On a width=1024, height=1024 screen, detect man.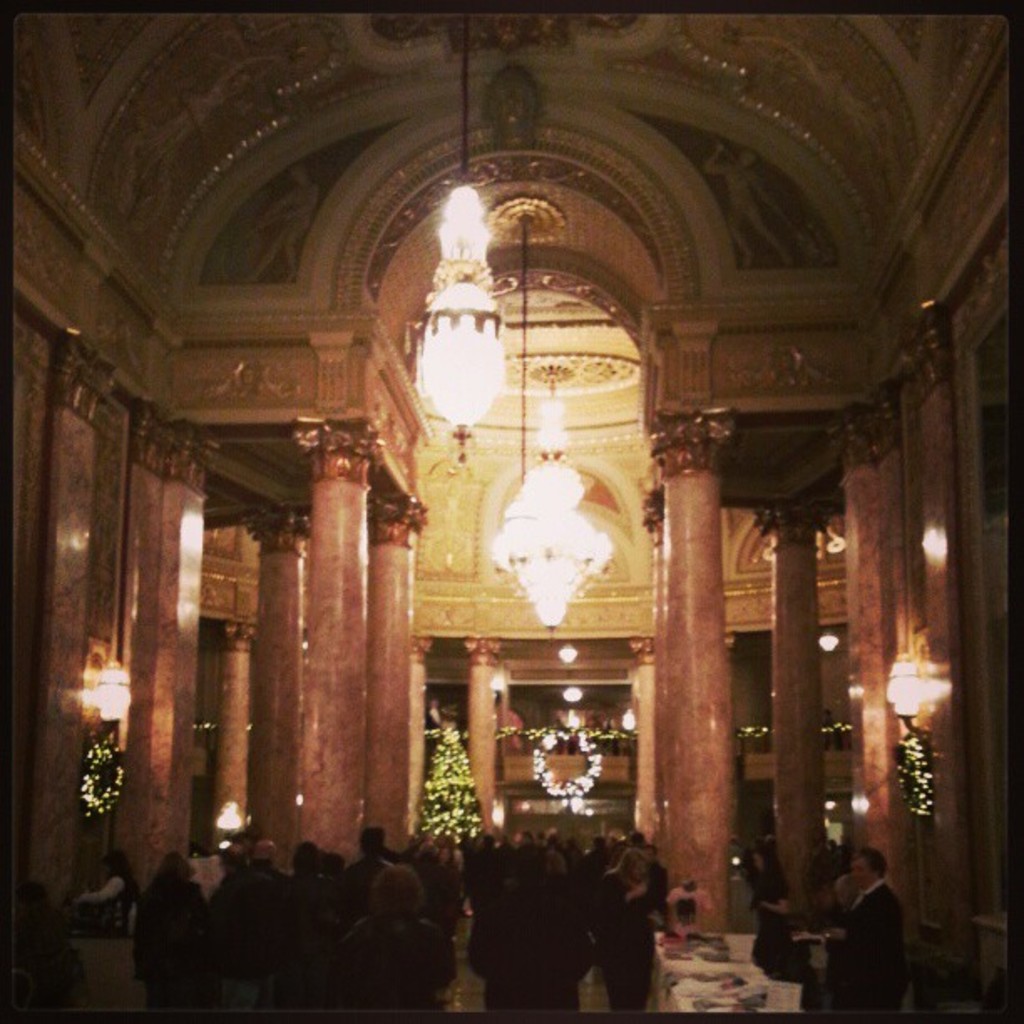
241 843 288 888.
